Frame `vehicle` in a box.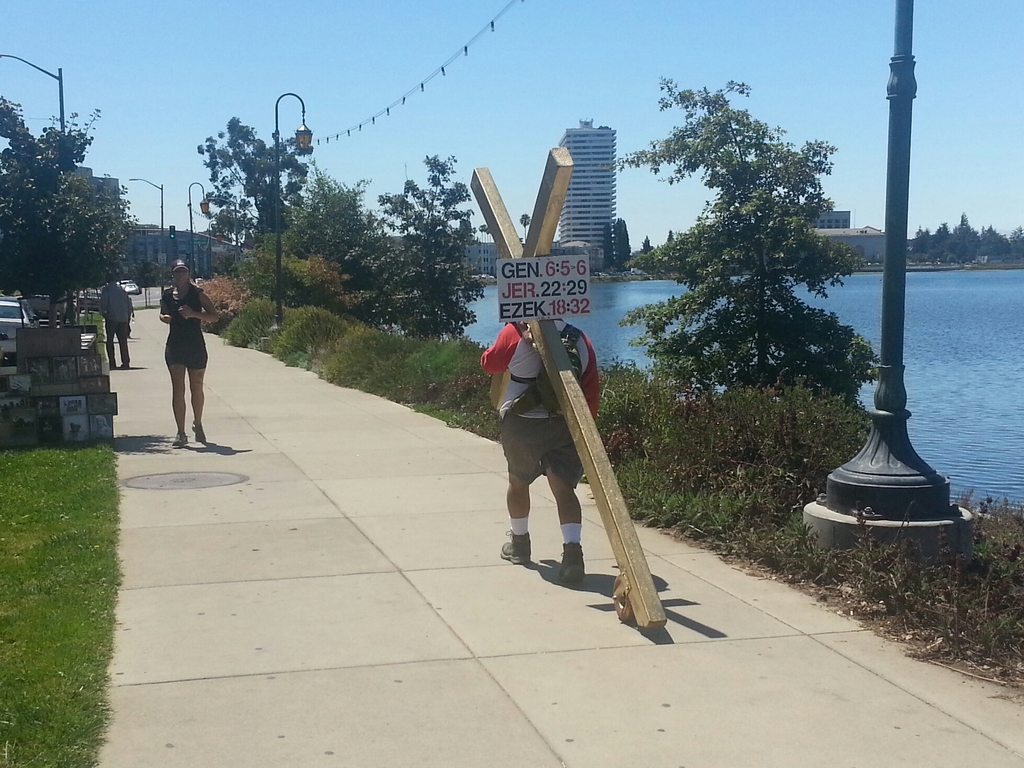
70,291,104,307.
